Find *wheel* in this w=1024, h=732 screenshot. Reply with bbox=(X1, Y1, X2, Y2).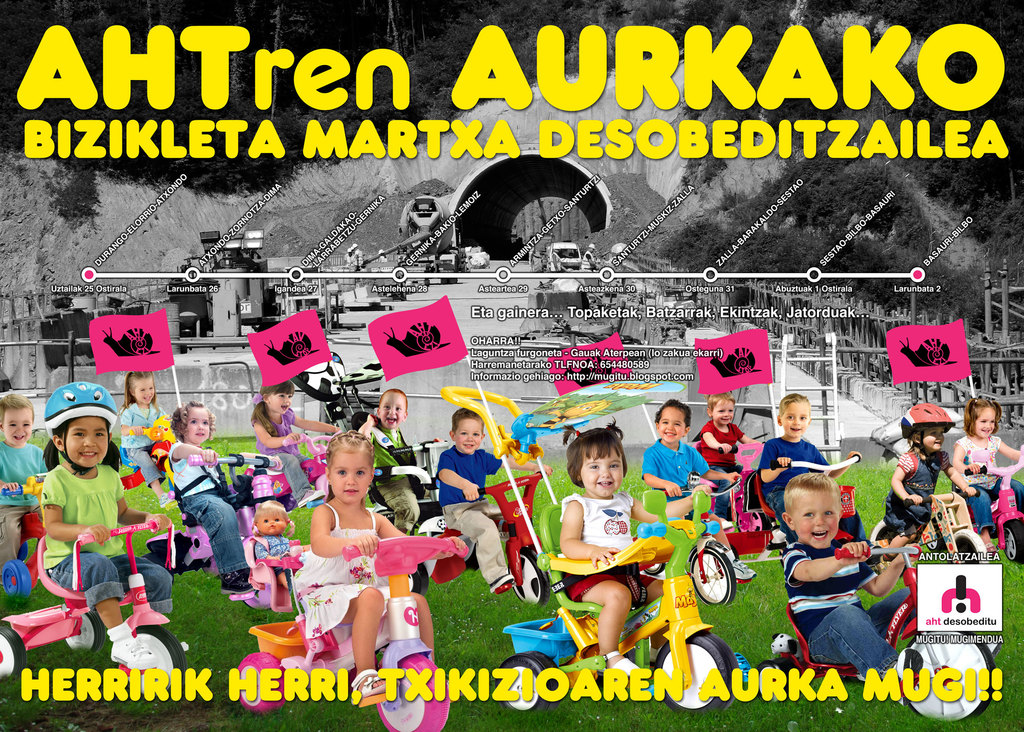
bbox=(5, 562, 28, 594).
